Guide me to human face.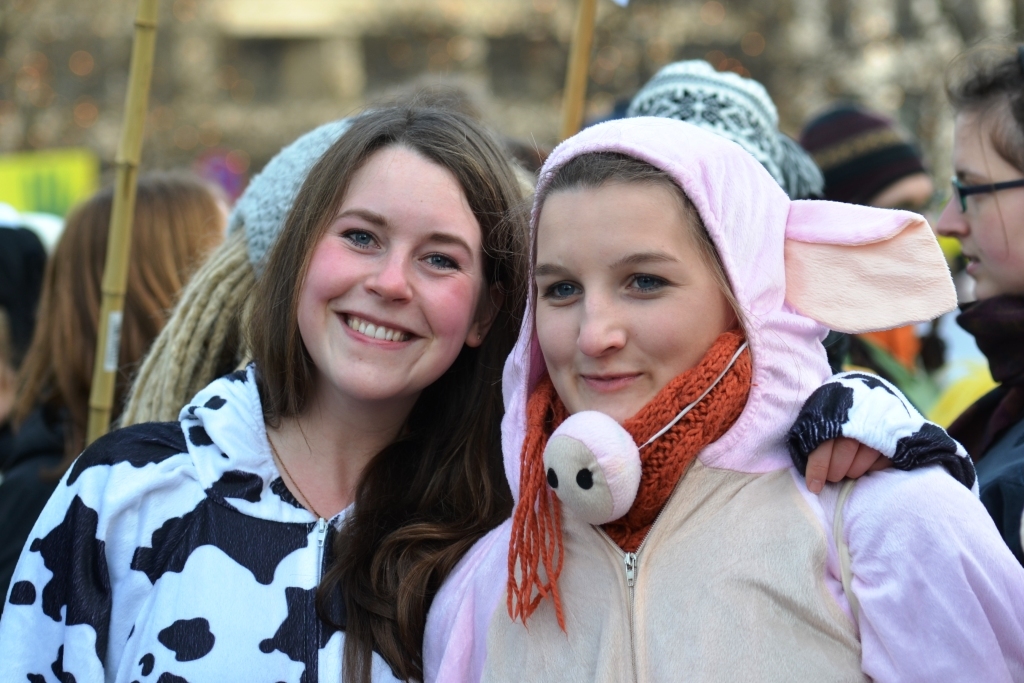
Guidance: <bbox>539, 167, 748, 439</bbox>.
